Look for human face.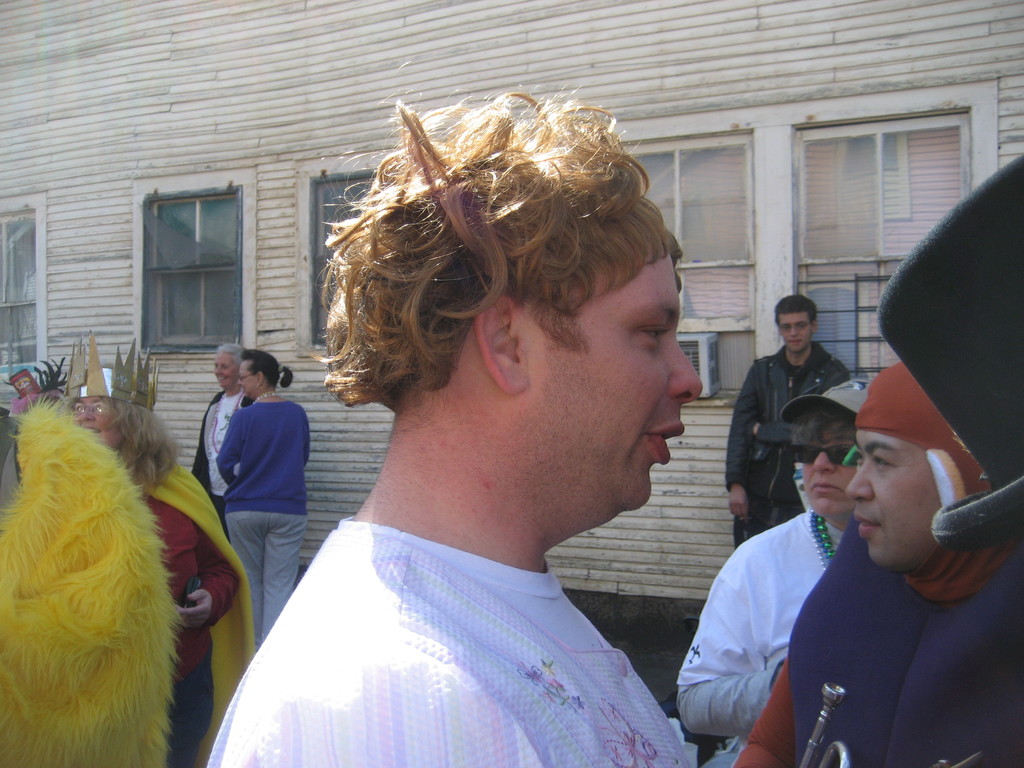
Found: [780,313,813,350].
